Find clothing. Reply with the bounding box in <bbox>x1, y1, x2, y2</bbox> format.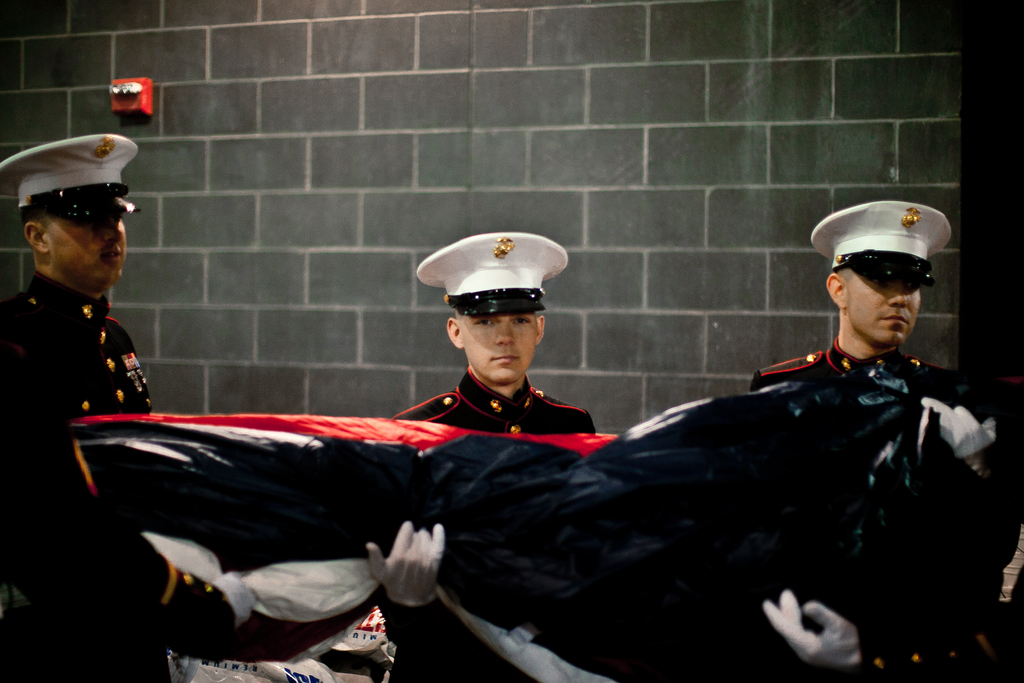
<bbox>0, 268, 191, 682</bbox>.
